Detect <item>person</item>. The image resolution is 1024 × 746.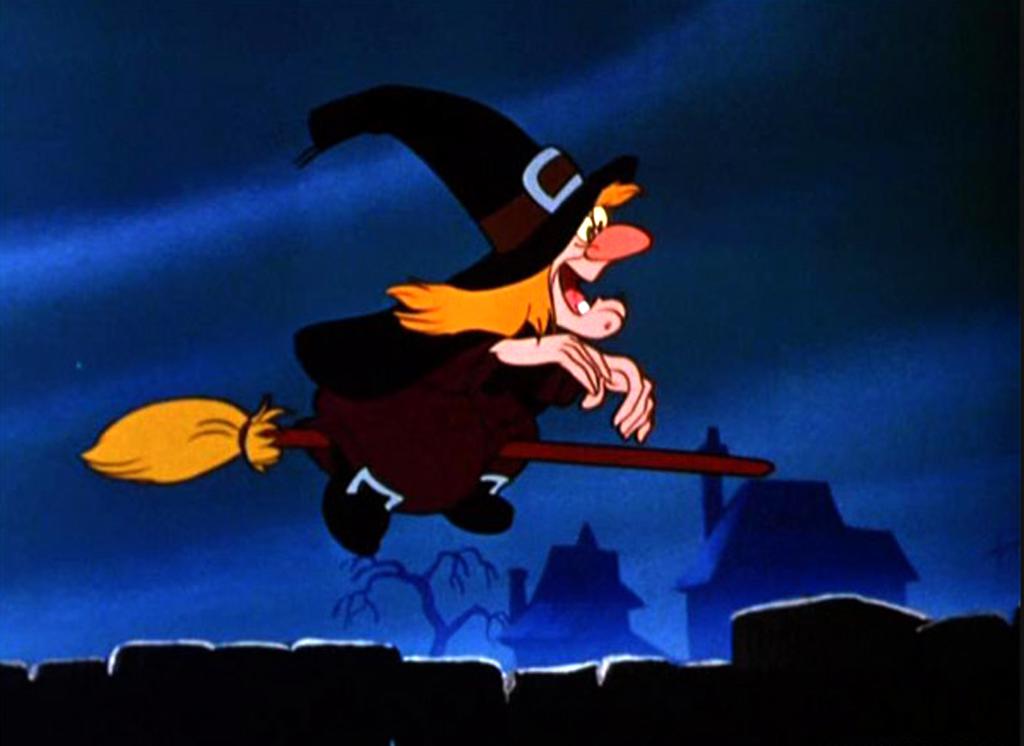
bbox=[255, 79, 692, 563].
